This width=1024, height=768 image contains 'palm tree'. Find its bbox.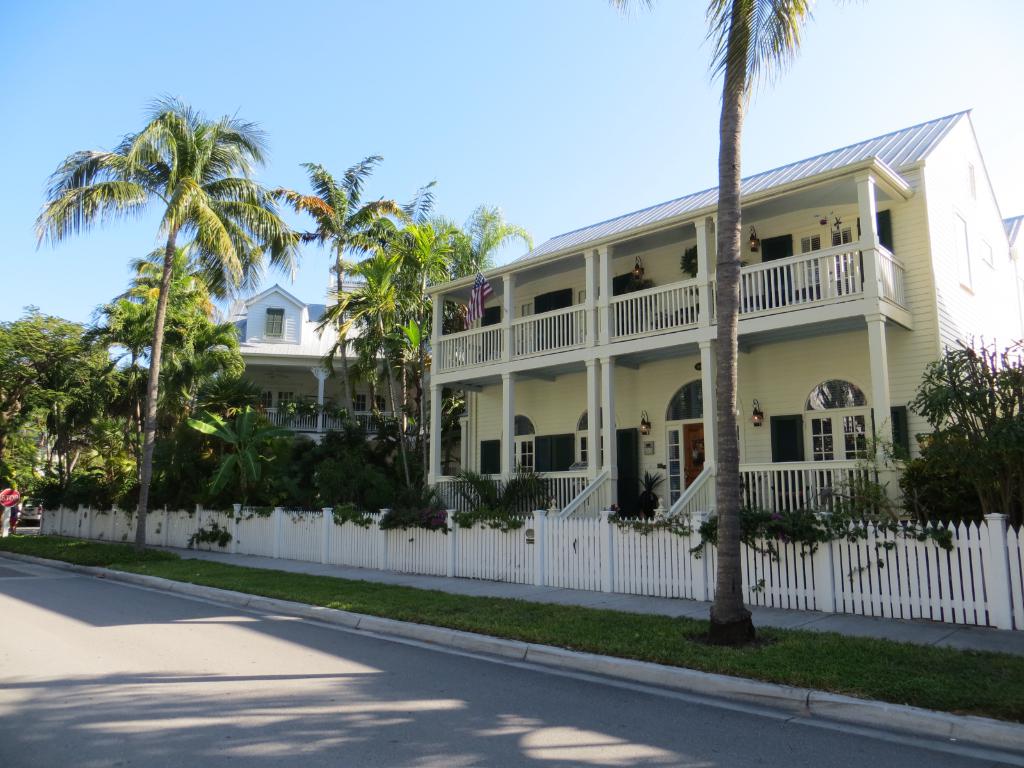
bbox(714, 18, 810, 666).
